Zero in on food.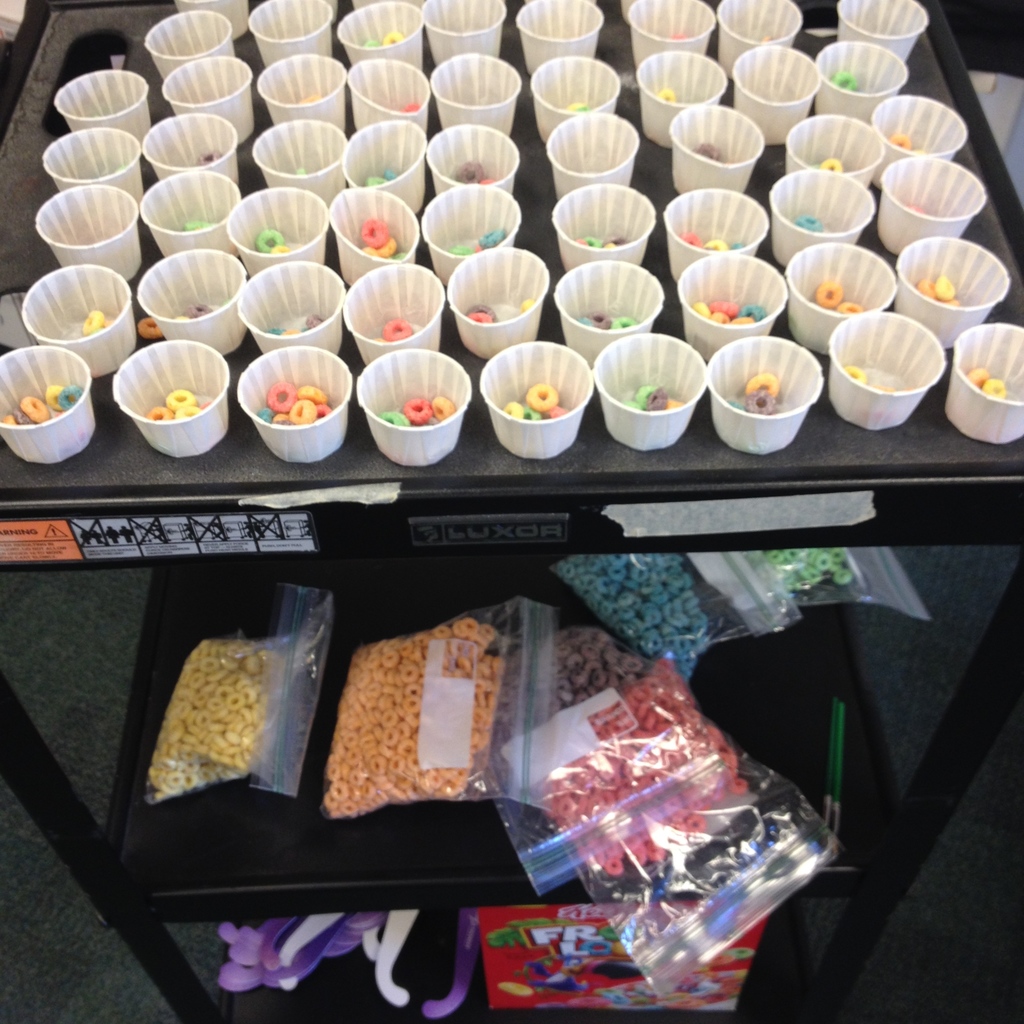
Zeroed in: box(830, 68, 858, 94).
